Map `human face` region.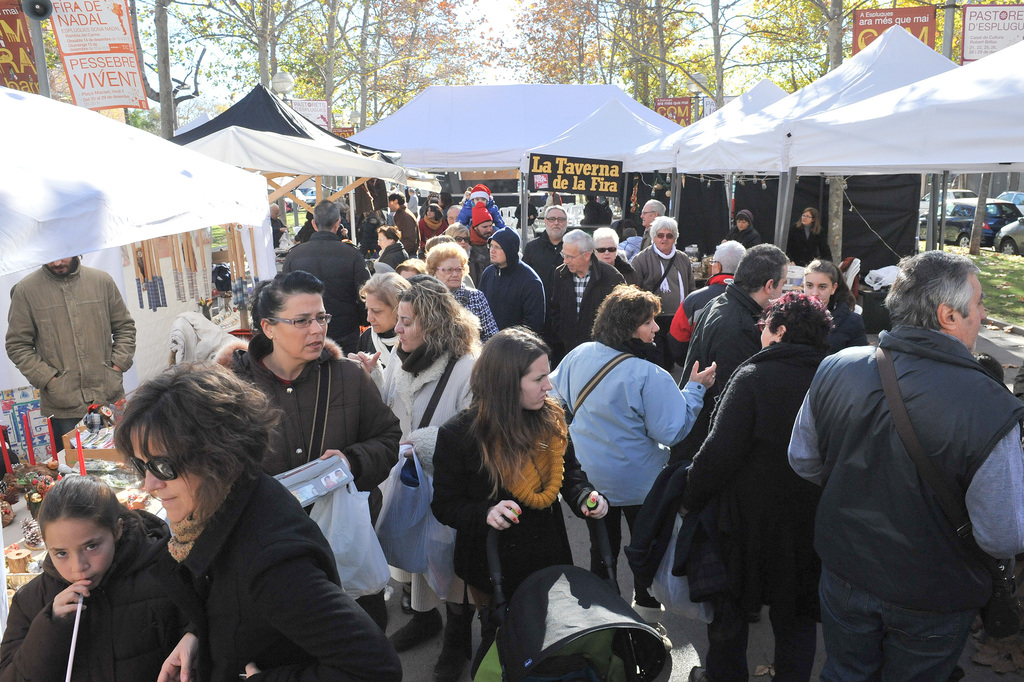
Mapped to l=543, t=208, r=566, b=239.
